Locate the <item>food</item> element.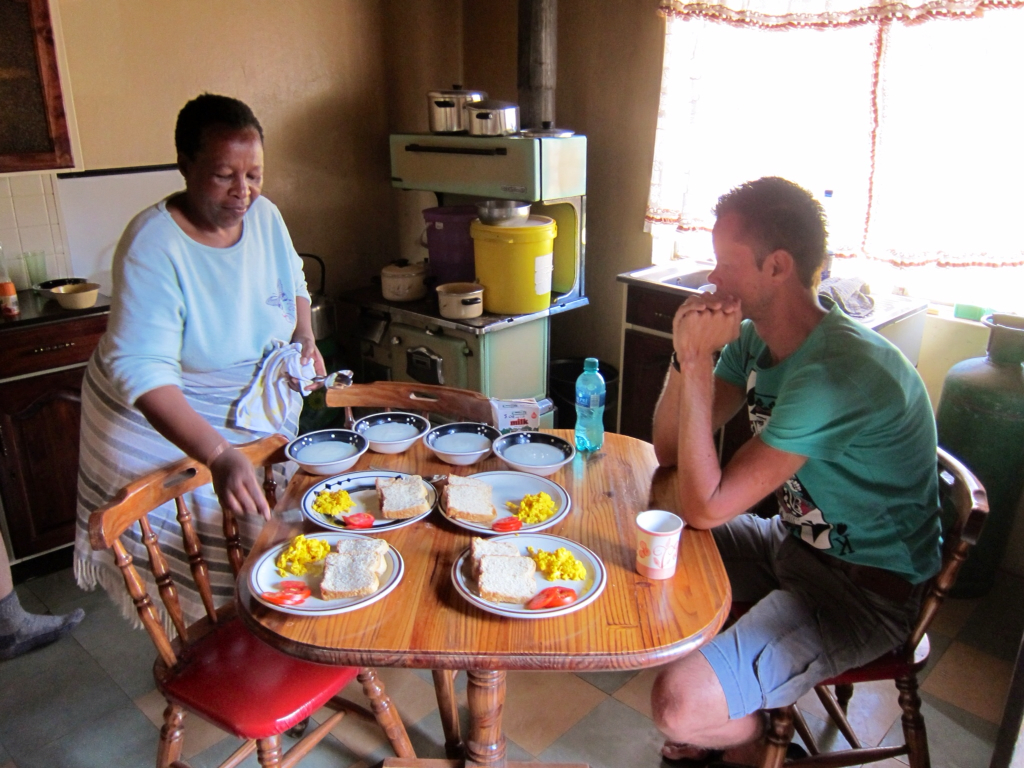
Element bbox: bbox=[475, 553, 536, 598].
